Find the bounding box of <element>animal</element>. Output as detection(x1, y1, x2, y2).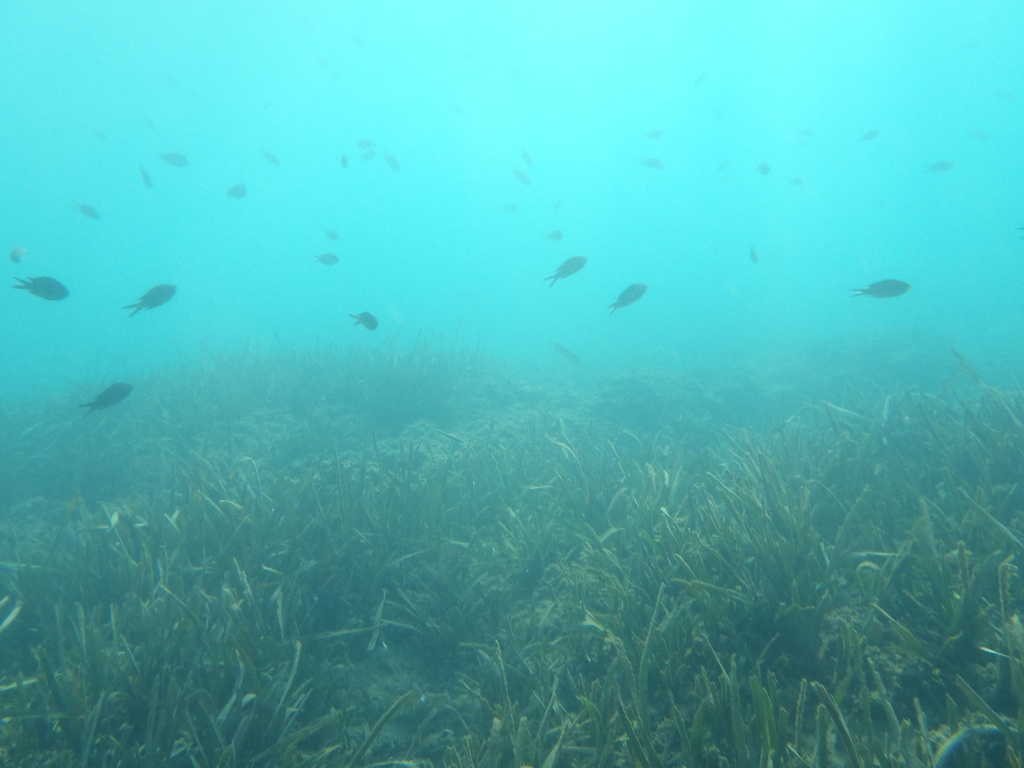
detection(543, 254, 591, 285).
